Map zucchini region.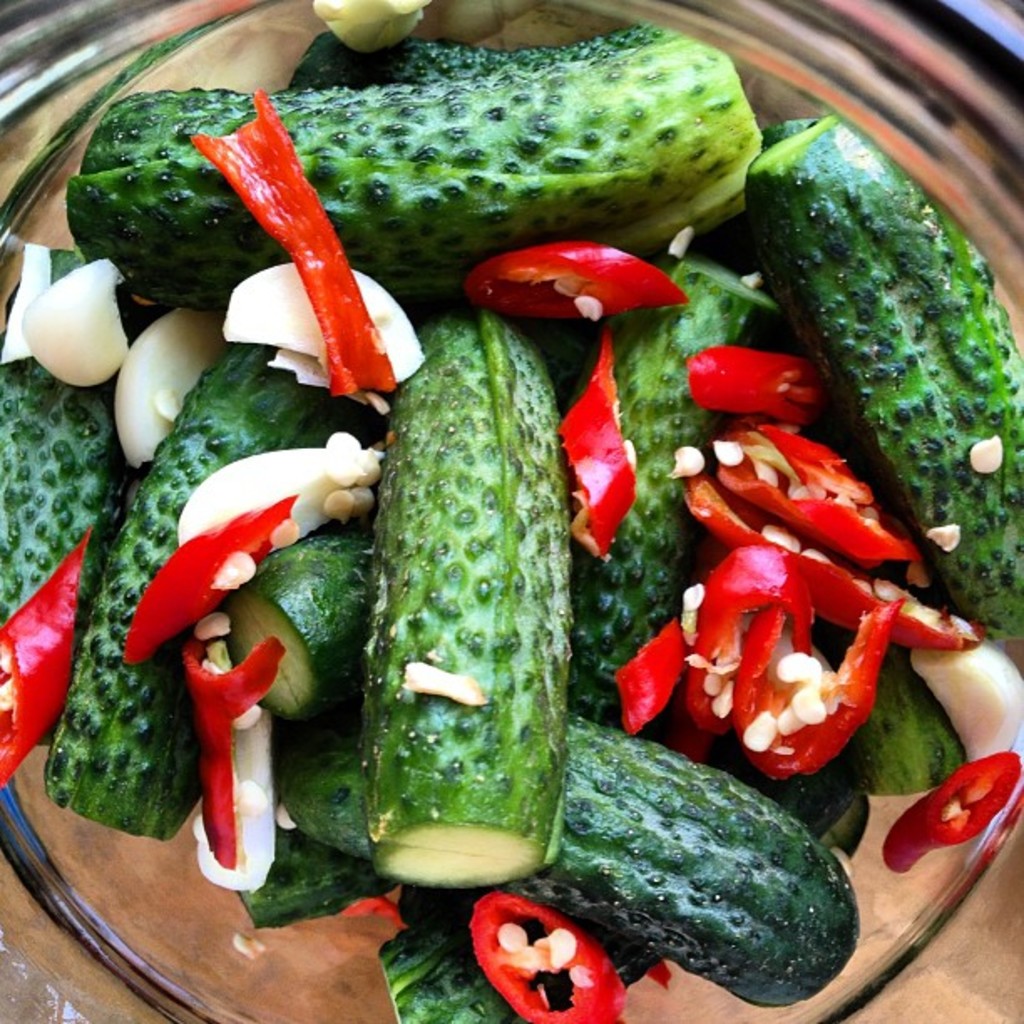
Mapped to 748:102:1022:646.
